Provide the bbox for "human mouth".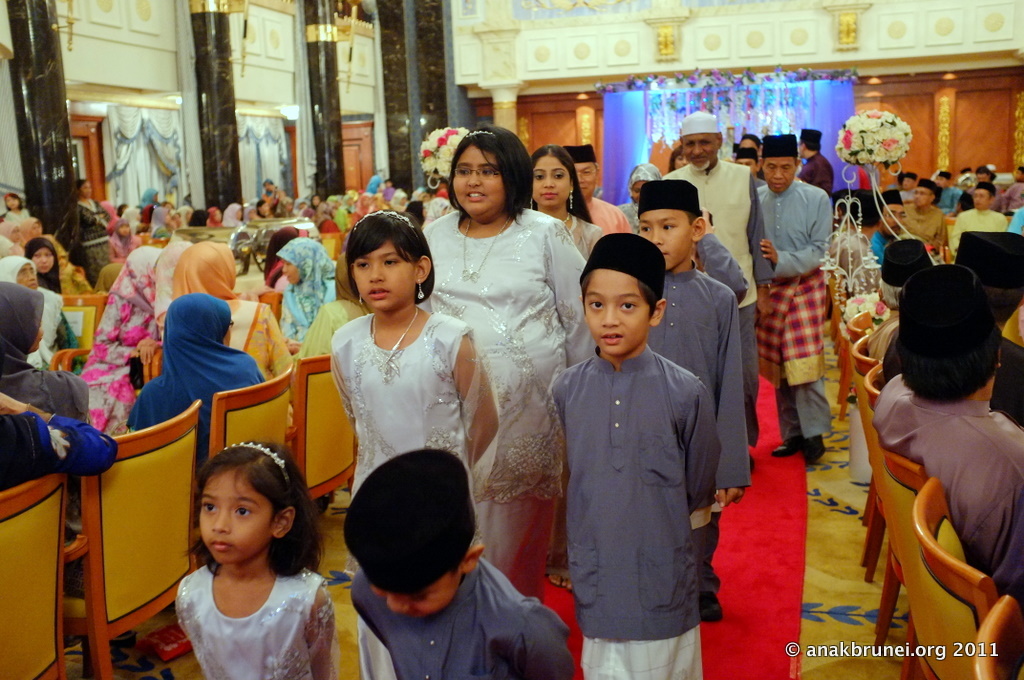
(left=467, top=194, right=483, bottom=202).
